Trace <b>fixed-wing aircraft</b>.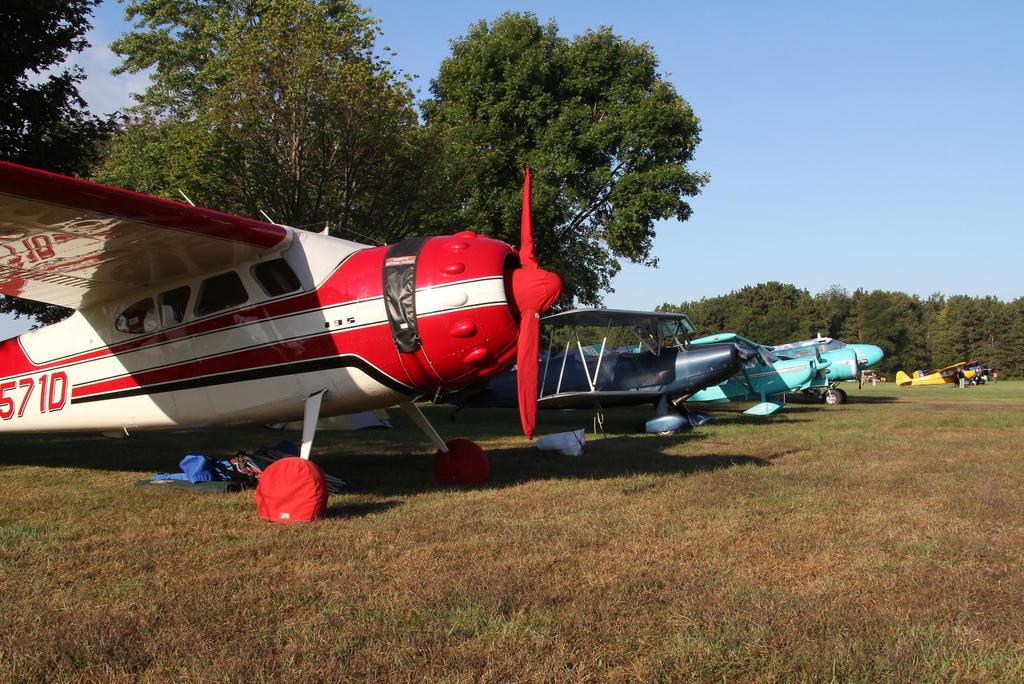
Traced to 584, 346, 829, 412.
